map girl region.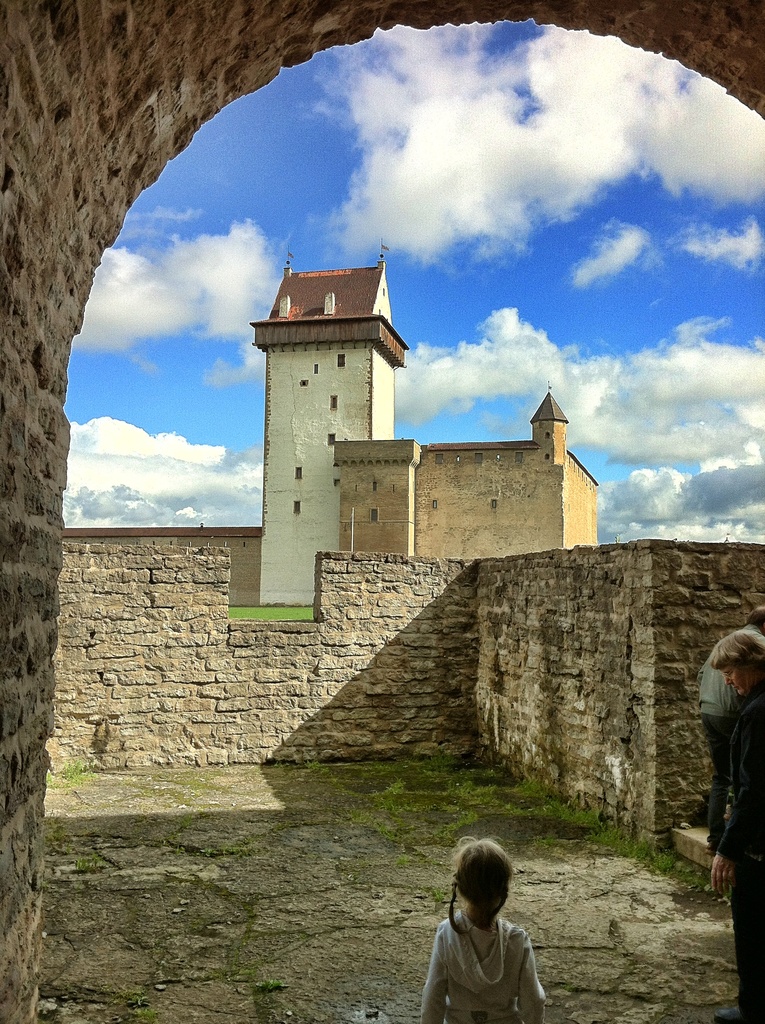
Mapped to {"x1": 421, "y1": 833, "x2": 547, "y2": 1023}.
